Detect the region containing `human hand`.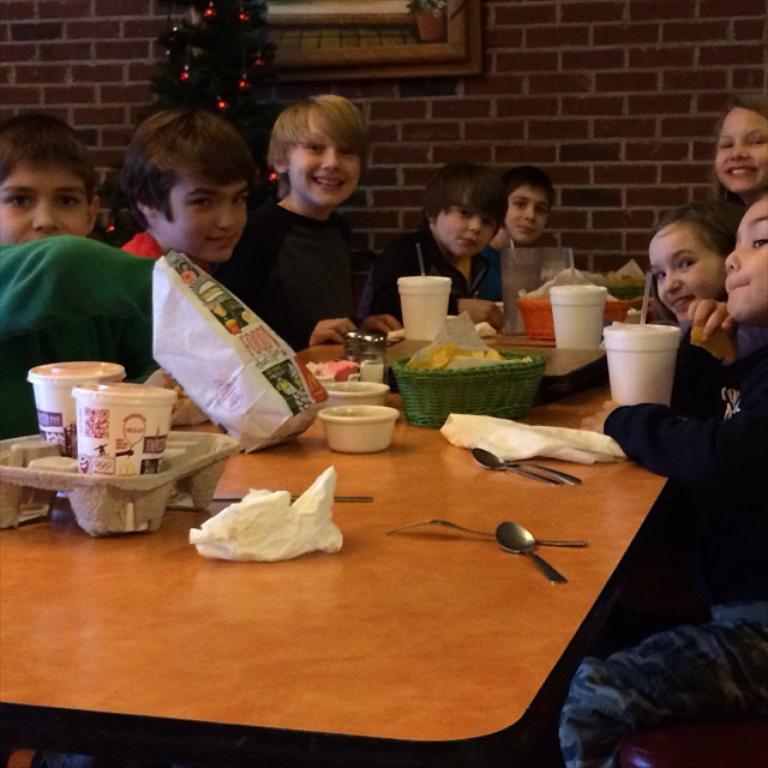
<region>306, 316, 361, 348</region>.
